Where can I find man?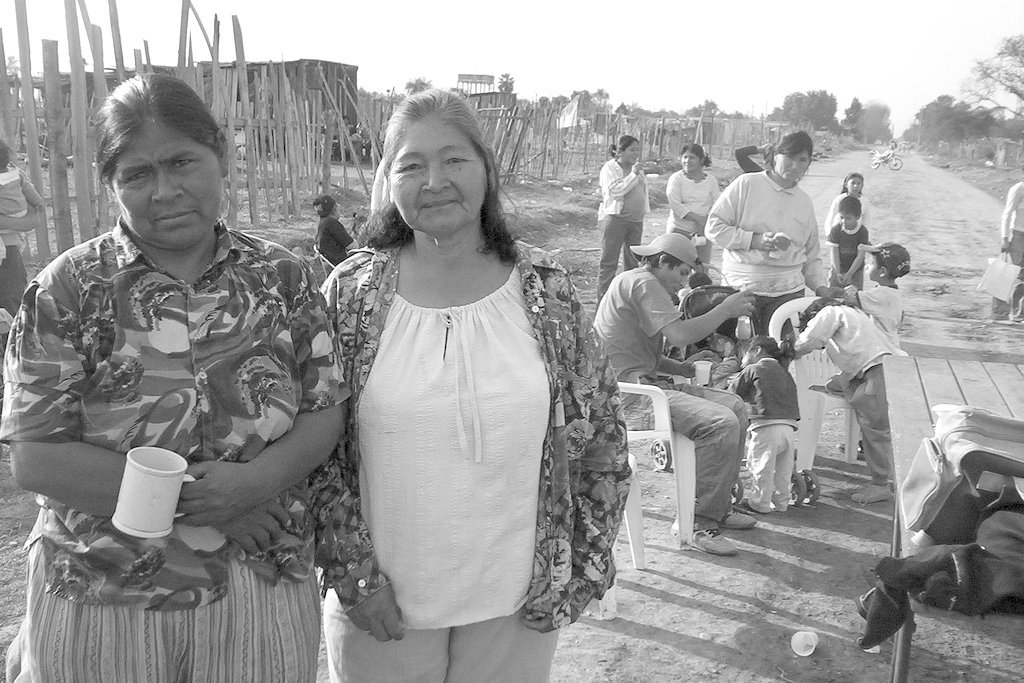
You can find it at left=594, top=235, right=757, bottom=554.
